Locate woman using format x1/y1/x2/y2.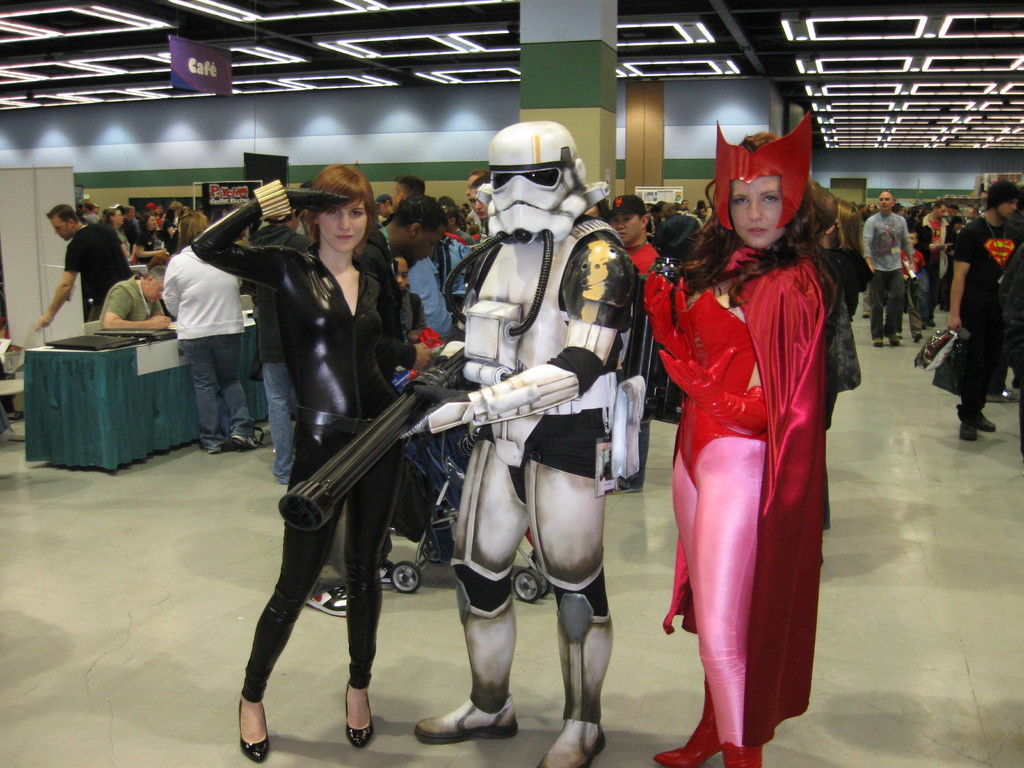
647/119/850/752.
